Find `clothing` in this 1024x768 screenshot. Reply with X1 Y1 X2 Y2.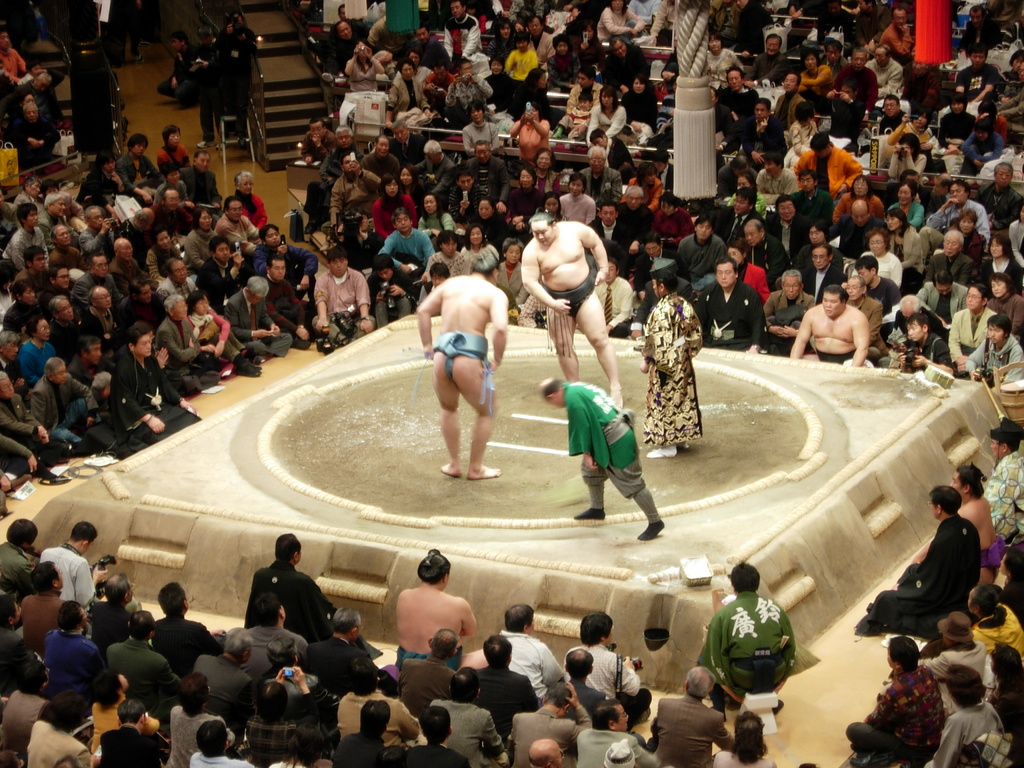
564 641 636 696.
